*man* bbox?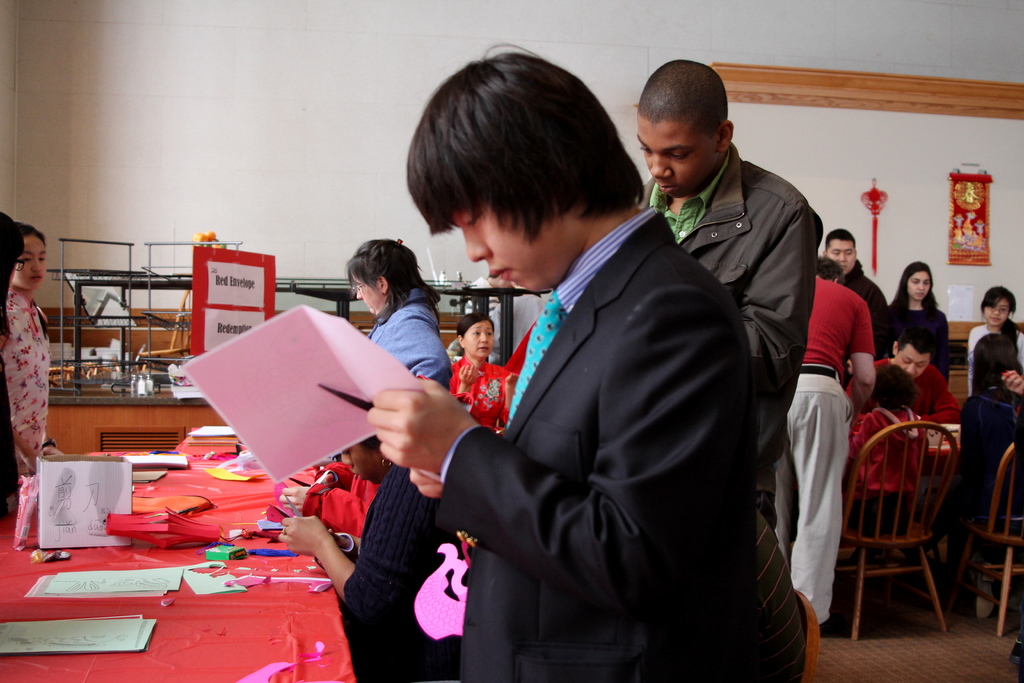
rect(844, 335, 964, 427)
